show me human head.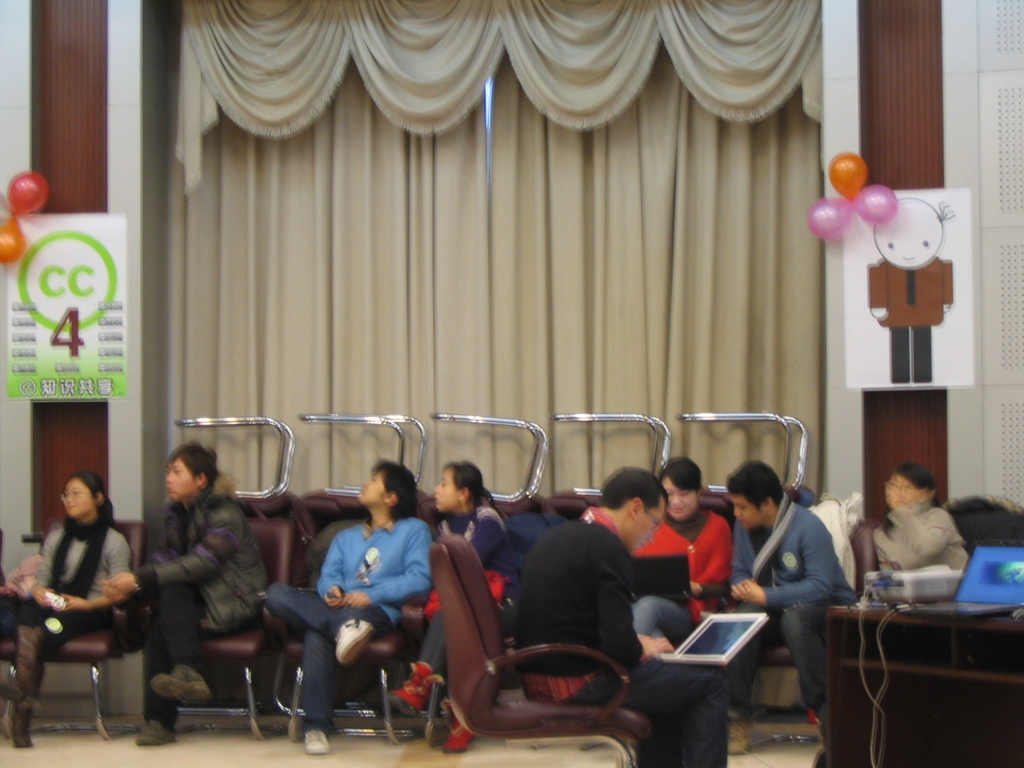
human head is here: crop(653, 454, 703, 521).
